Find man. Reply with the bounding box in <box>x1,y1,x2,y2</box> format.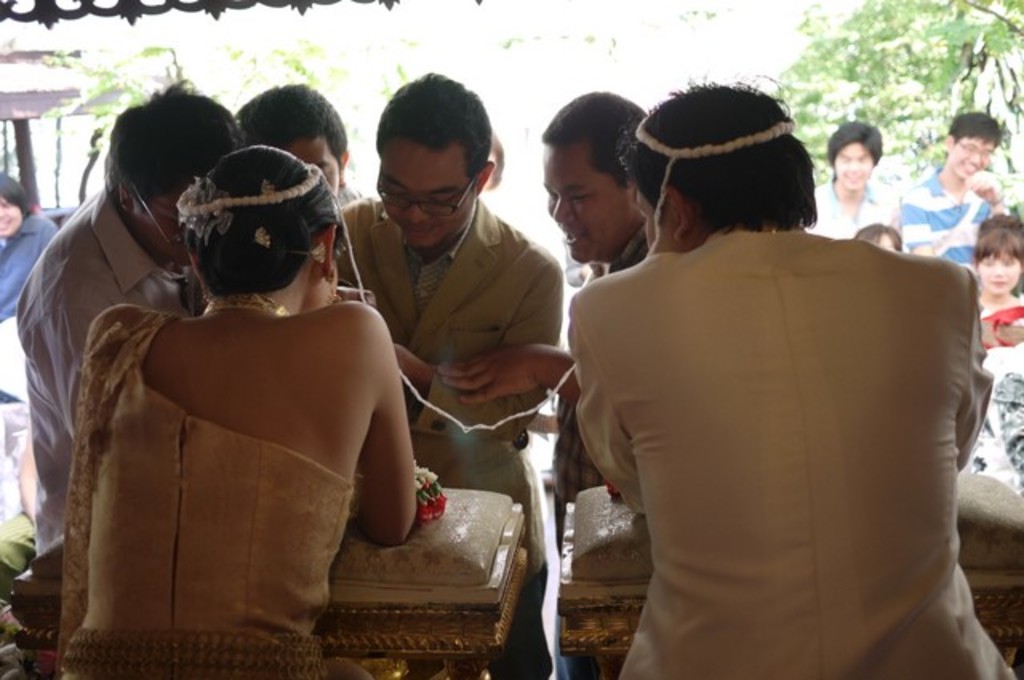
<box>328,67,557,678</box>.
